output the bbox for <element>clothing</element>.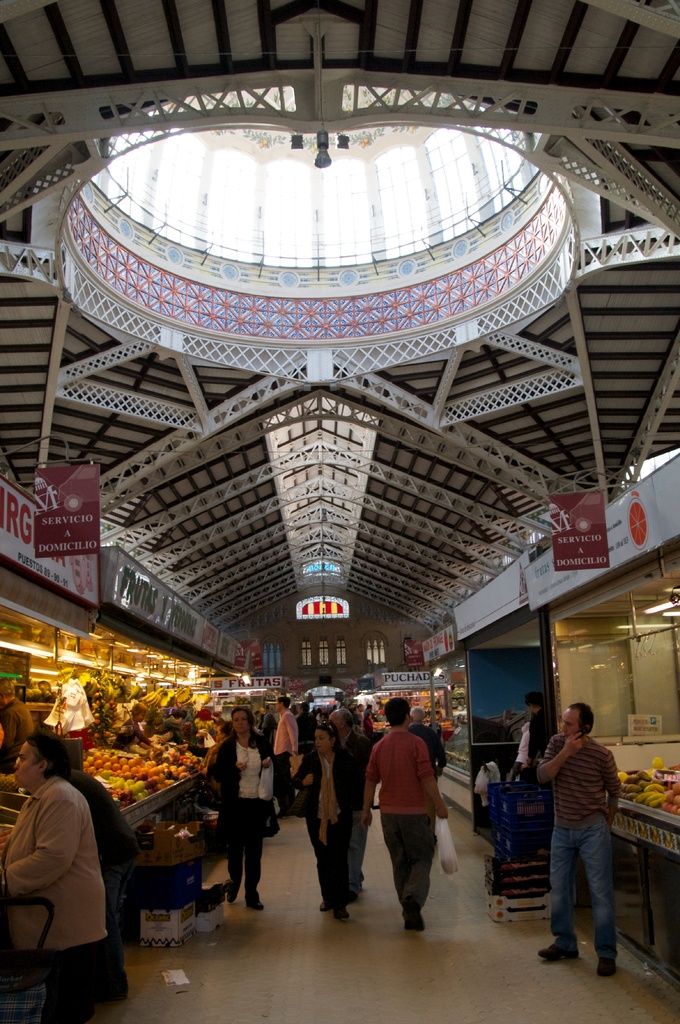
BBox(273, 713, 296, 817).
